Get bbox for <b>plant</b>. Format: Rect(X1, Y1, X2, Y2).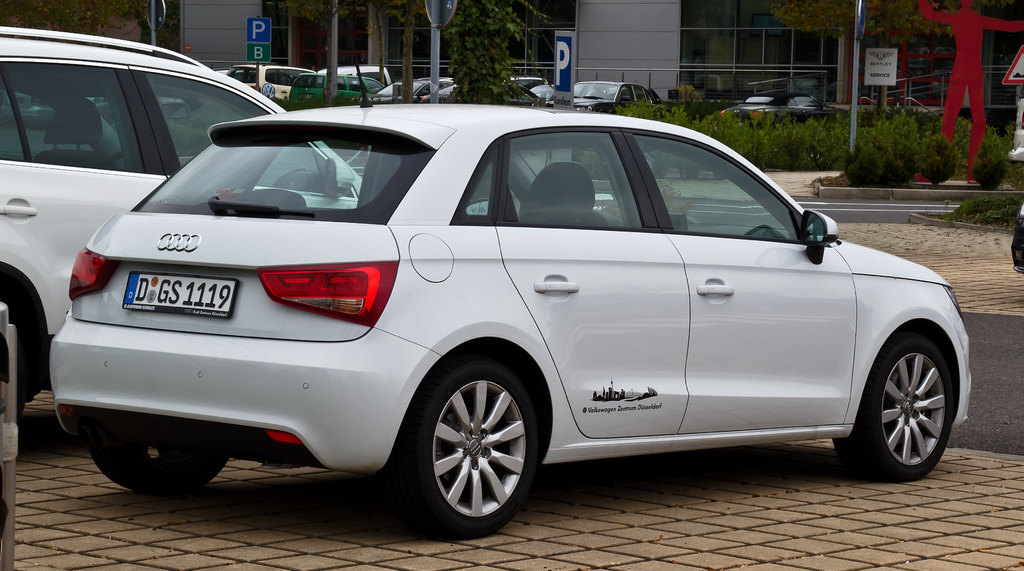
Rect(847, 140, 883, 185).
